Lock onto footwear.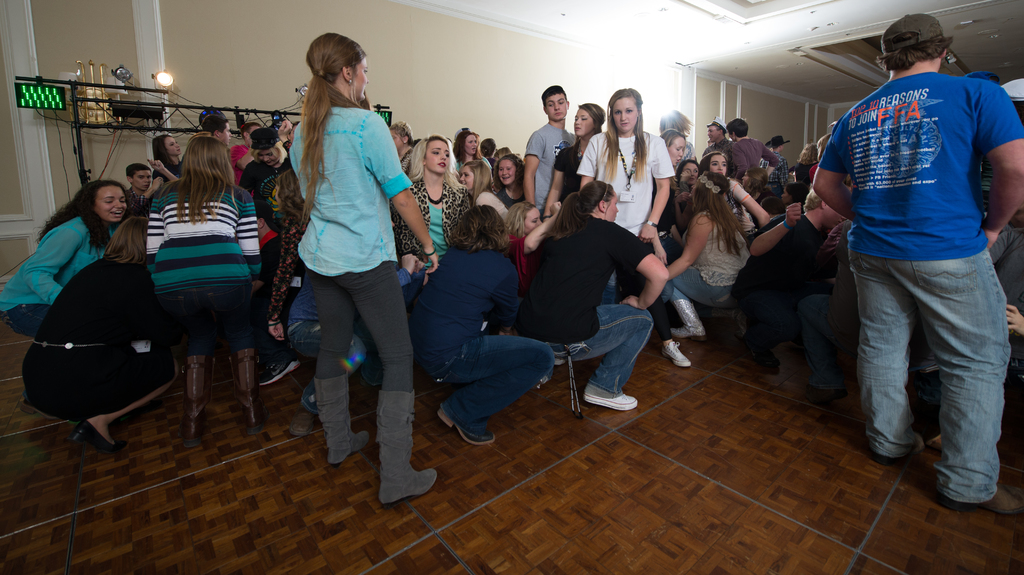
Locked: box(184, 405, 205, 447).
